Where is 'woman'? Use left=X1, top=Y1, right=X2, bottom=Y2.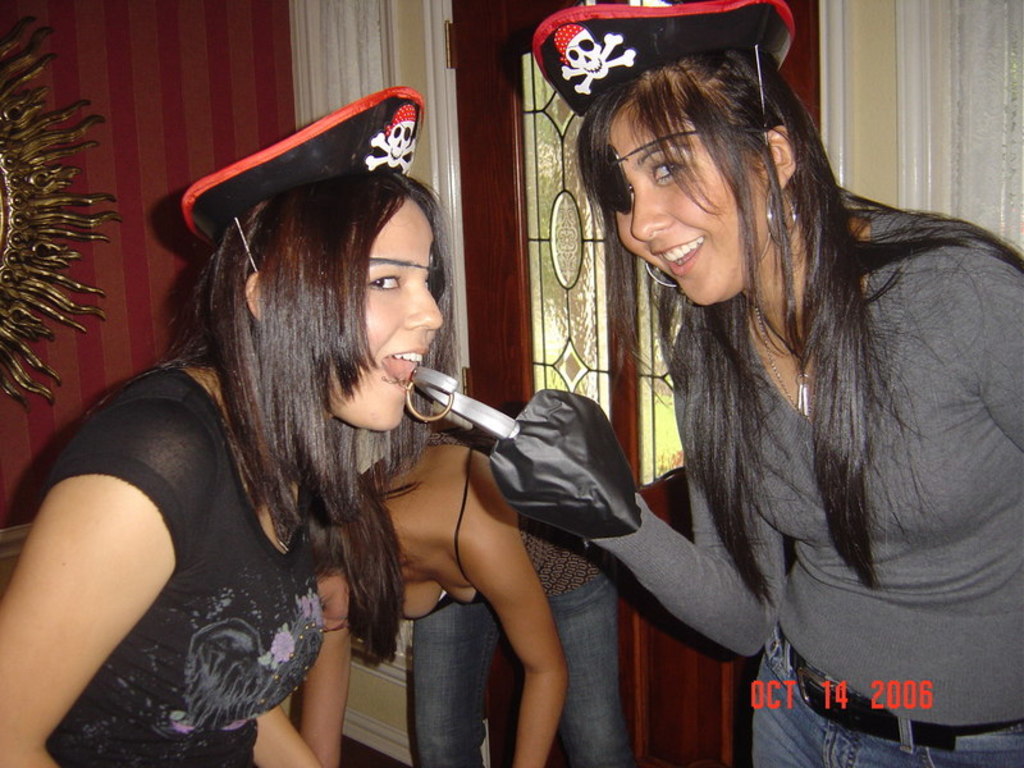
left=297, top=394, right=623, bottom=767.
